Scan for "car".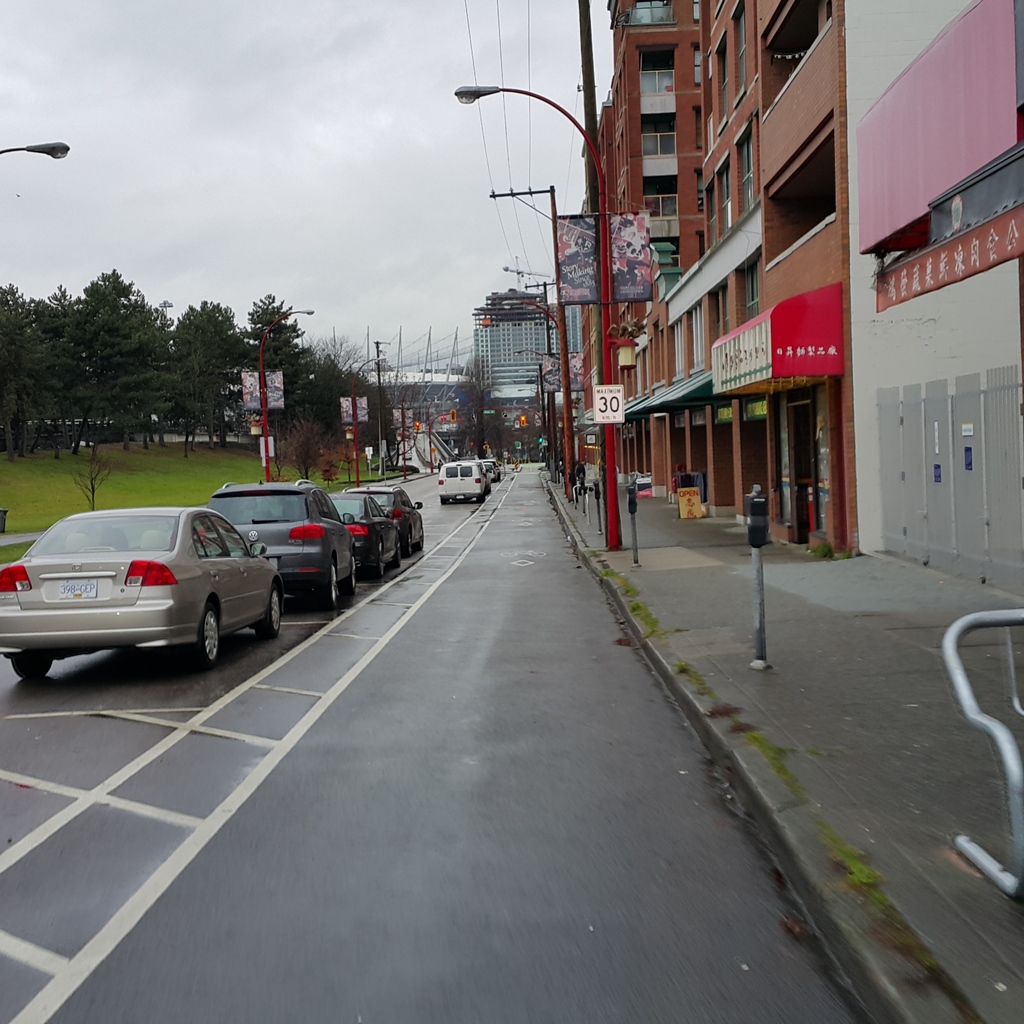
Scan result: left=198, top=476, right=357, bottom=616.
